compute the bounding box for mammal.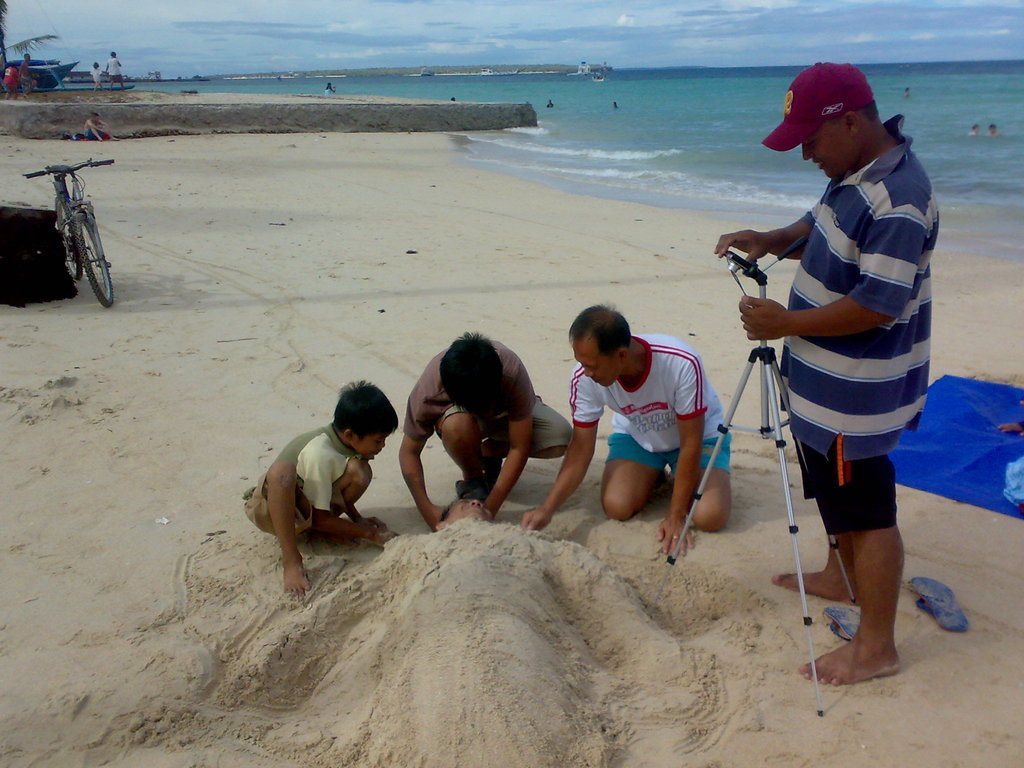
[324, 83, 335, 96].
